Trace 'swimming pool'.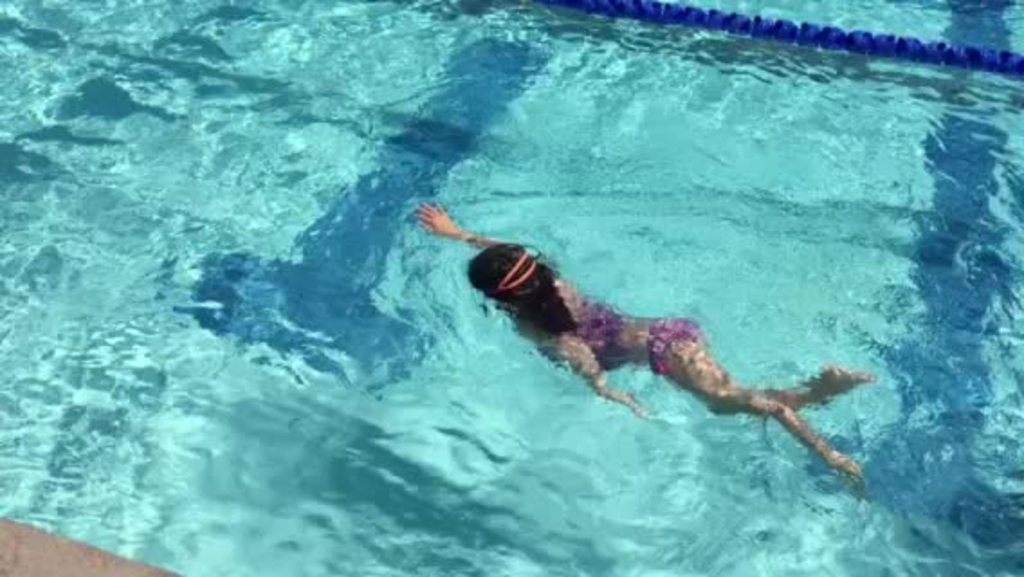
Traced to x1=0, y1=0, x2=1022, y2=575.
